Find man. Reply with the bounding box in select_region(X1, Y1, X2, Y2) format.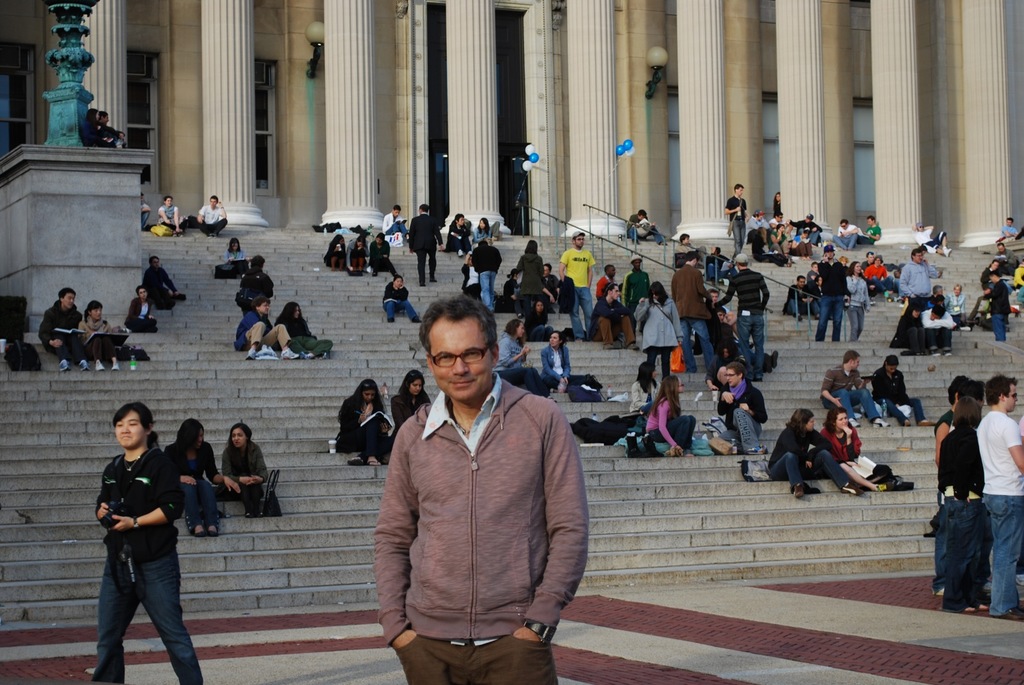
select_region(378, 271, 421, 324).
